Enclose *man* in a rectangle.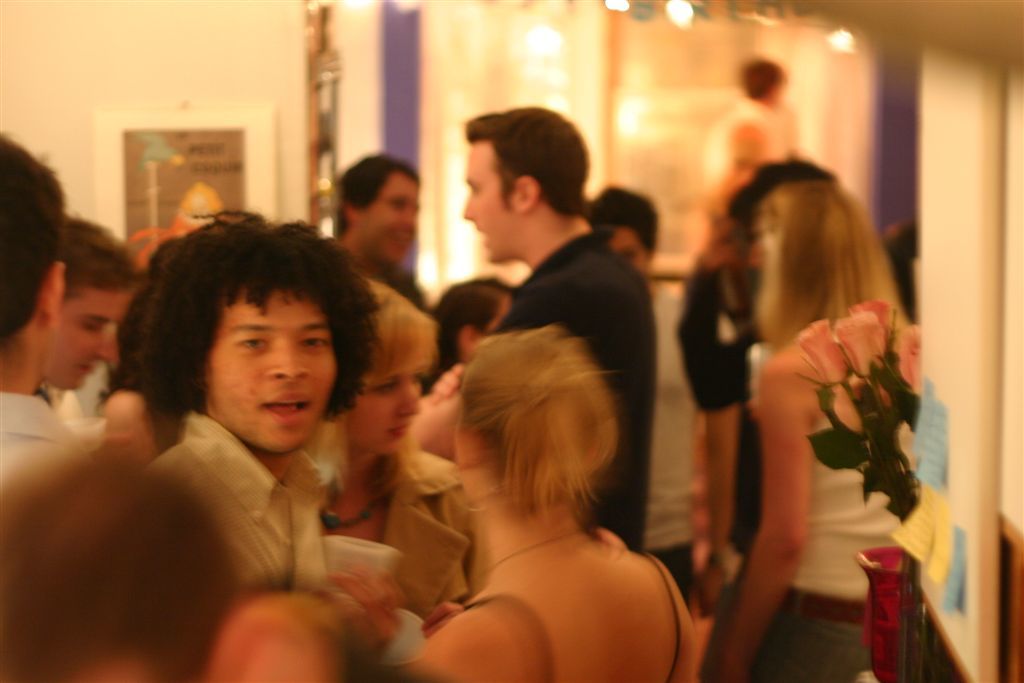
pyautogui.locateOnScreen(39, 211, 136, 391).
